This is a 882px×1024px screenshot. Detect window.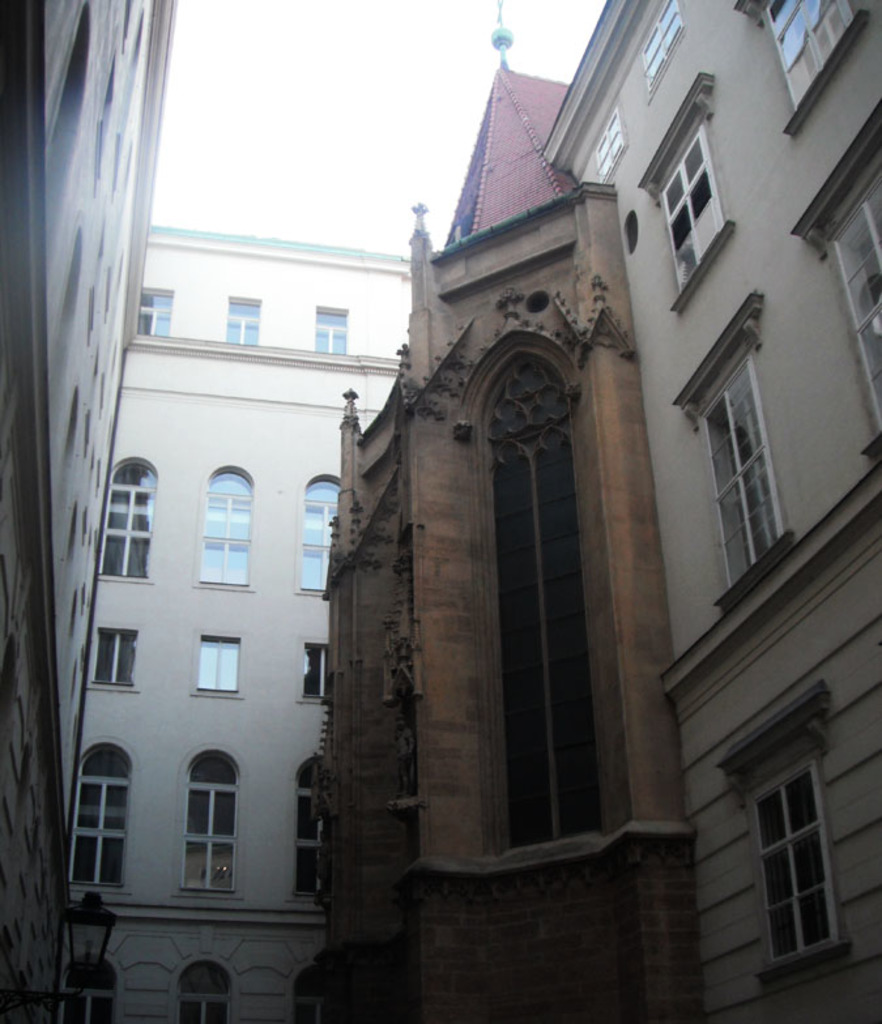
[x1=651, y1=120, x2=728, y2=302].
